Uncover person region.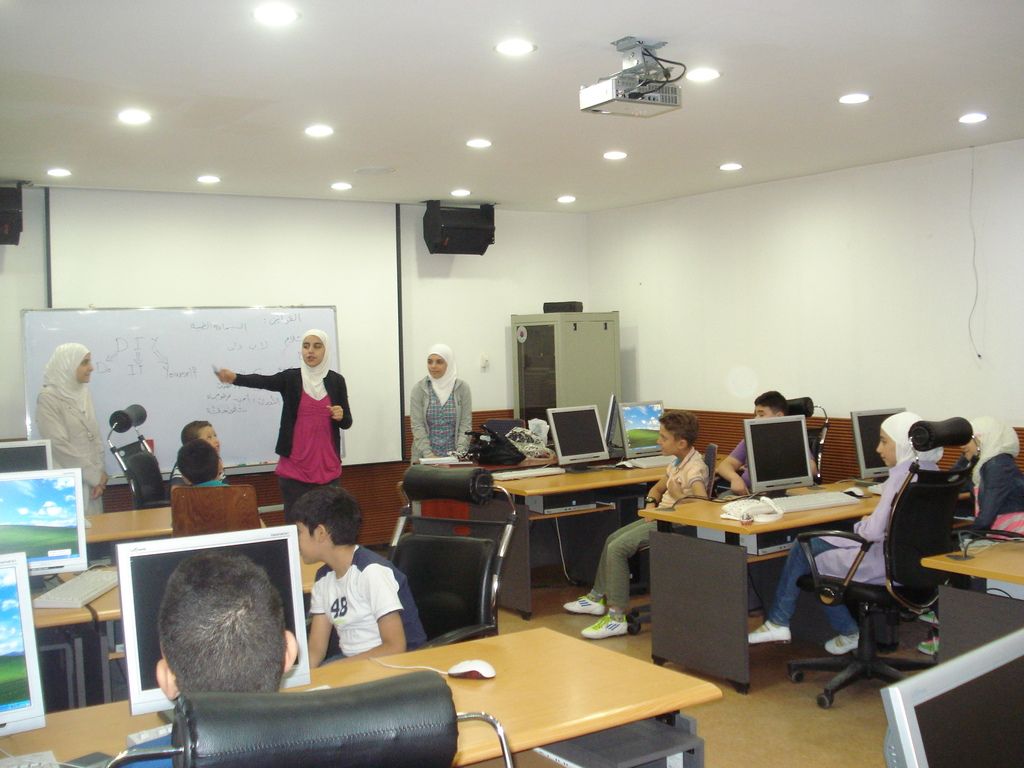
Uncovered: box(717, 387, 813, 499).
